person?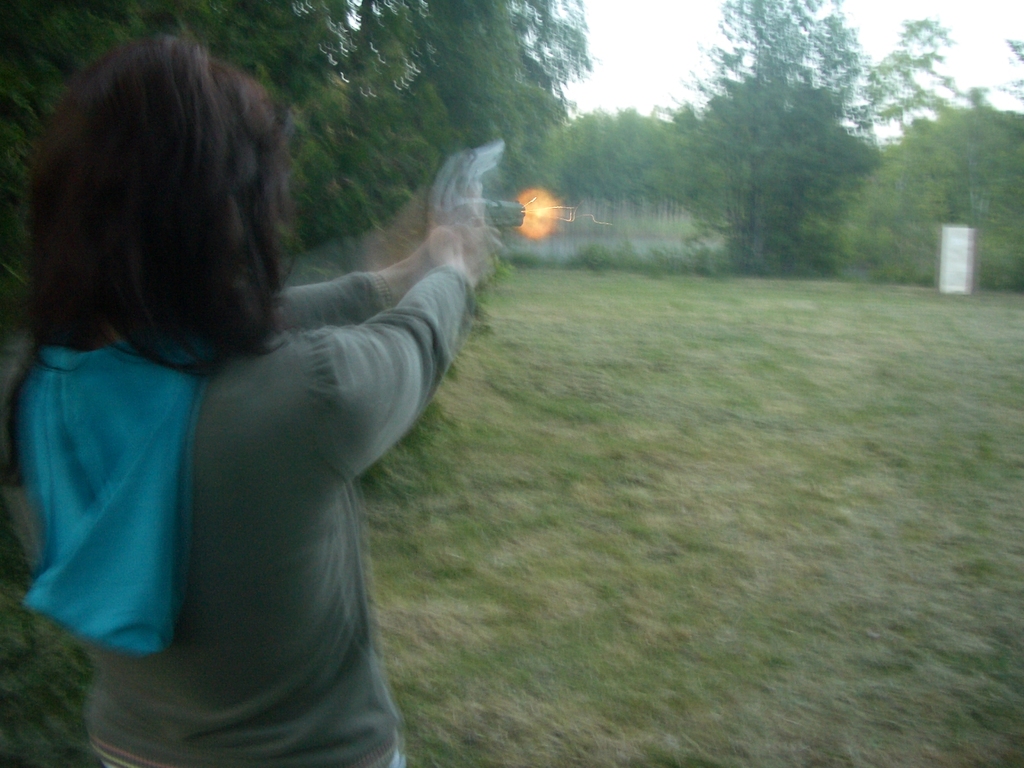
BBox(12, 23, 502, 767)
